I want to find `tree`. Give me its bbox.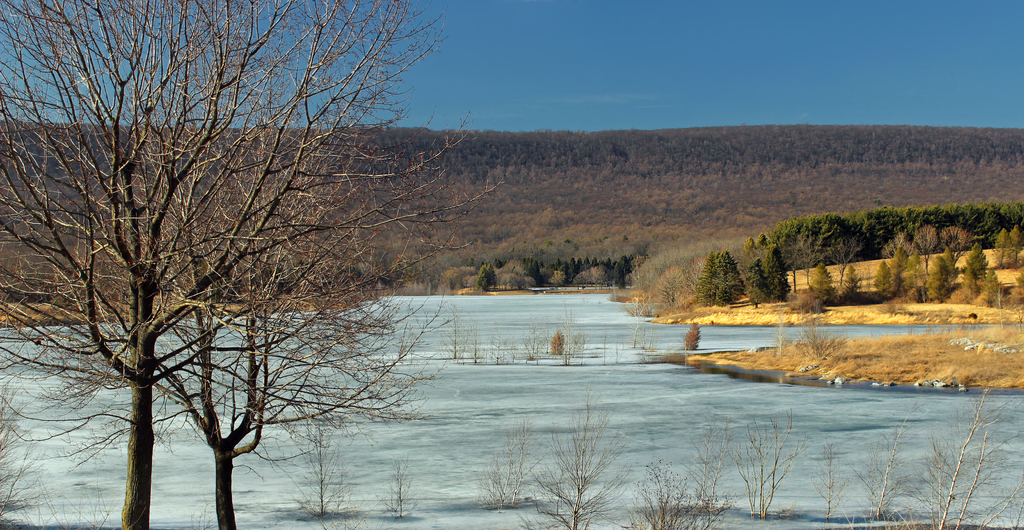
{"x1": 990, "y1": 225, "x2": 1011, "y2": 268}.
